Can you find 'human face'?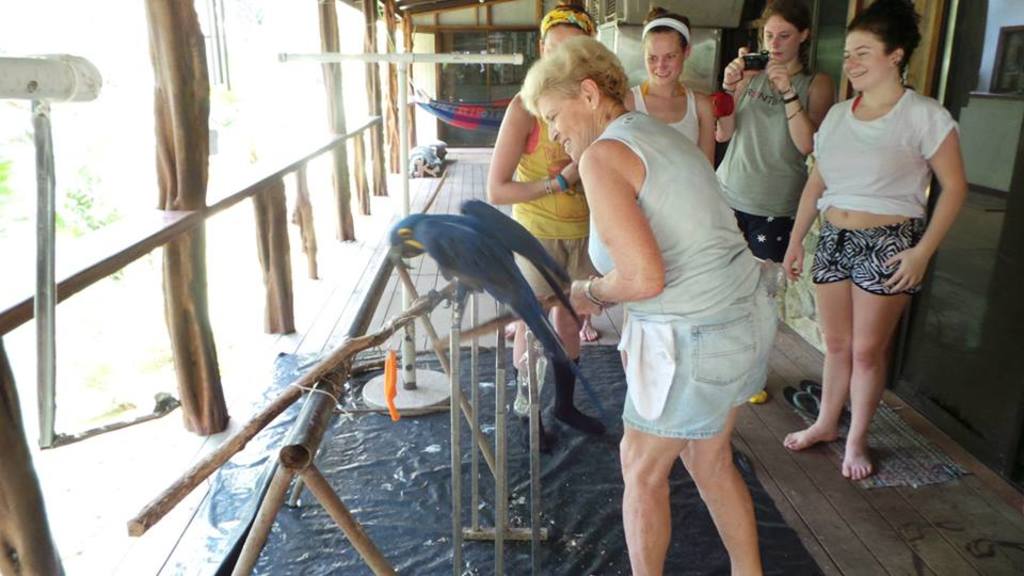
Yes, bounding box: <bbox>839, 28, 889, 86</bbox>.
